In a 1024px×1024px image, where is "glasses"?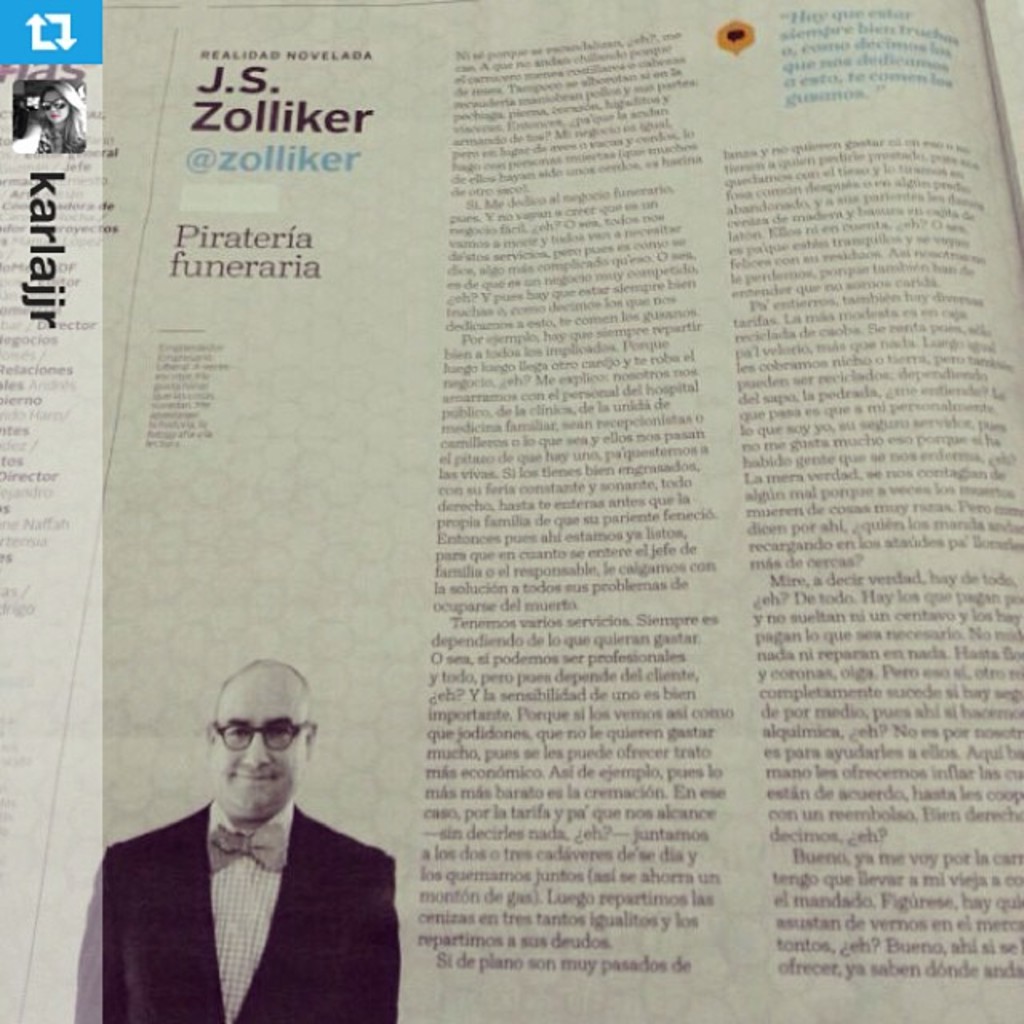
[x1=213, y1=715, x2=309, y2=744].
